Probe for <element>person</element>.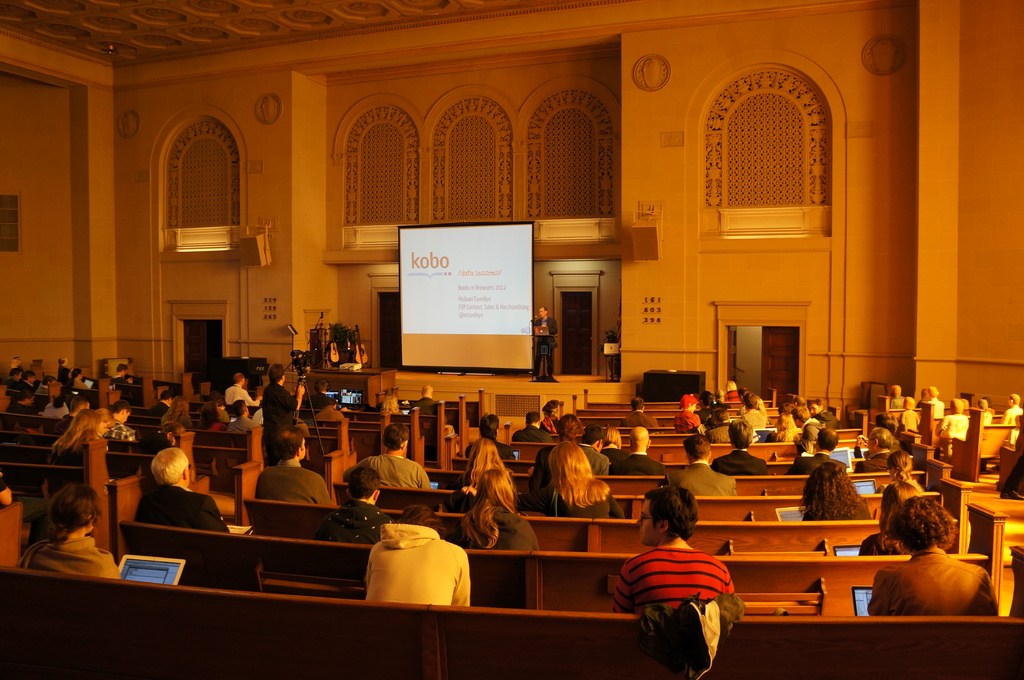
Probe result: 136:437:236:532.
